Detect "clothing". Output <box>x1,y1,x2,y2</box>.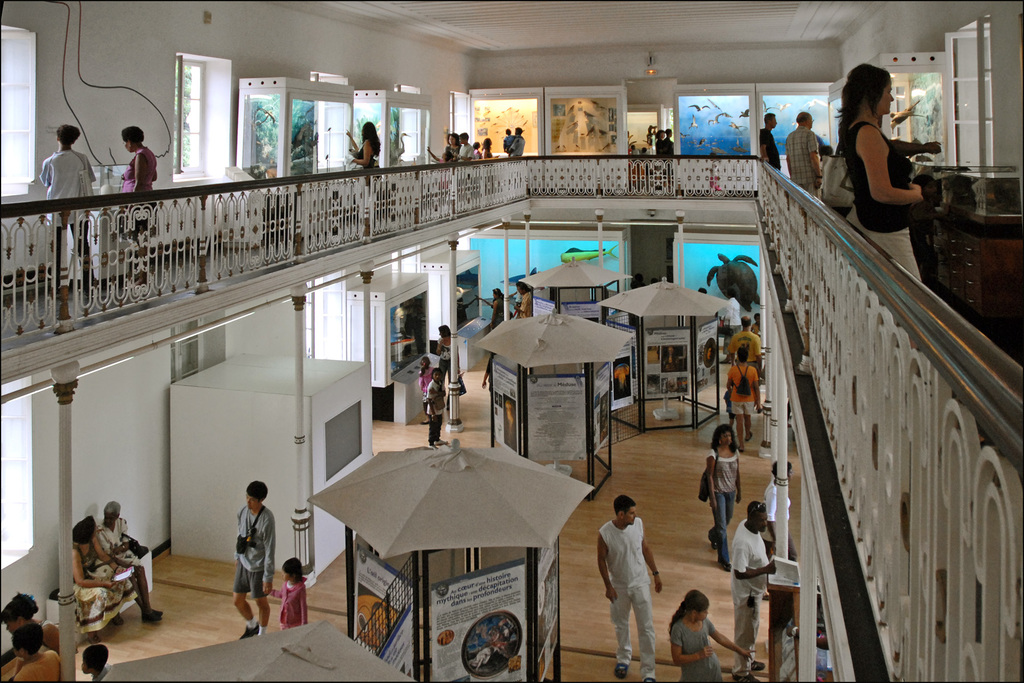
<box>597,511,668,651</box>.
